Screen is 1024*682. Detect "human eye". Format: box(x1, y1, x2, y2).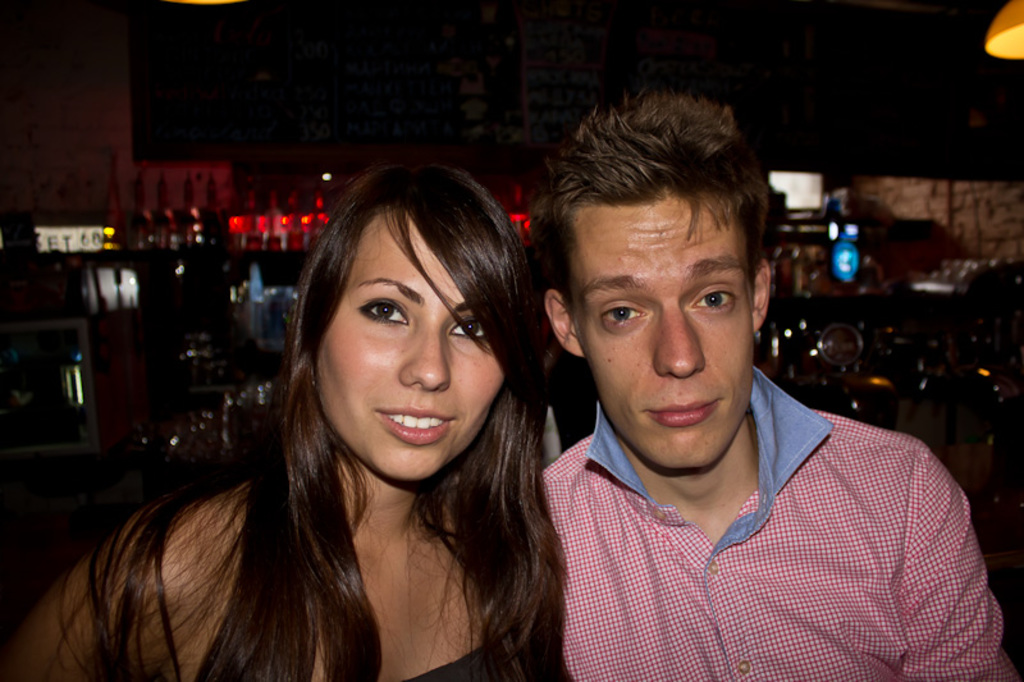
box(444, 315, 489, 344).
